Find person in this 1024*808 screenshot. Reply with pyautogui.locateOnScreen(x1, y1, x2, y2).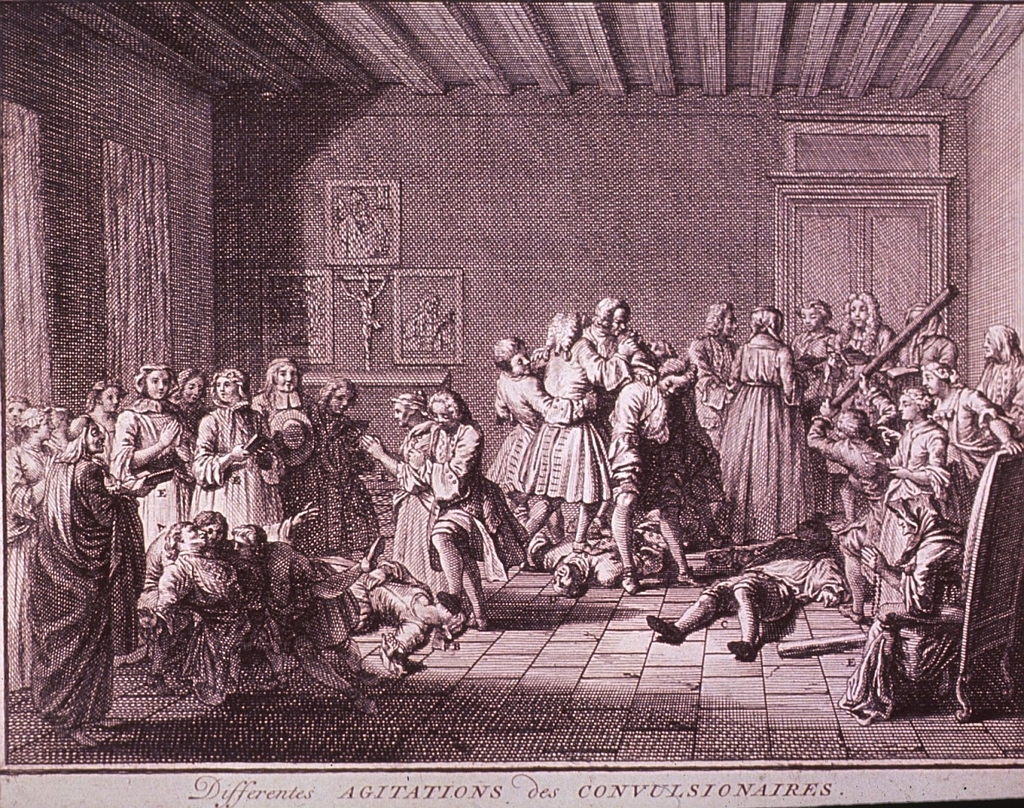
pyautogui.locateOnScreen(602, 297, 645, 404).
